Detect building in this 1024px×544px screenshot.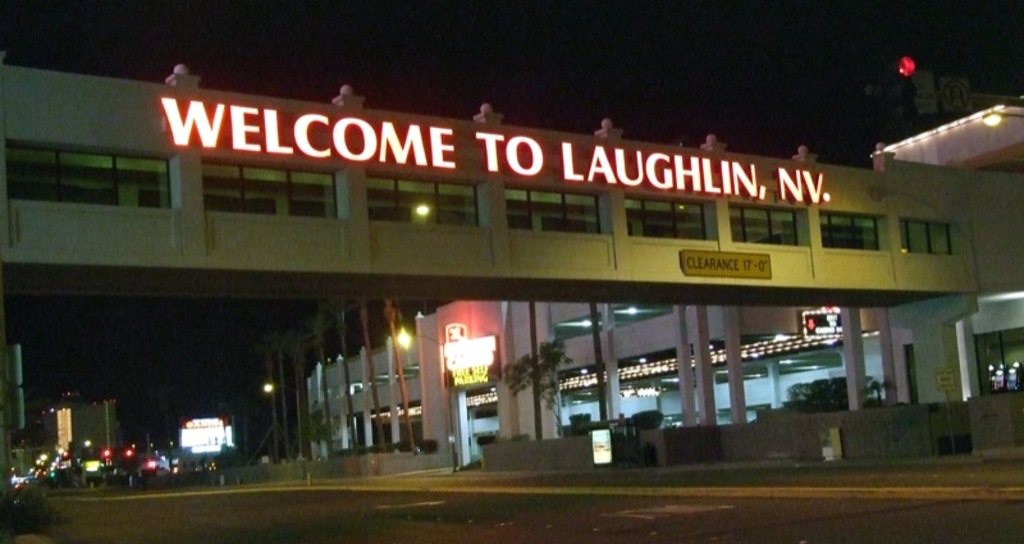
Detection: l=303, t=104, r=1023, b=456.
